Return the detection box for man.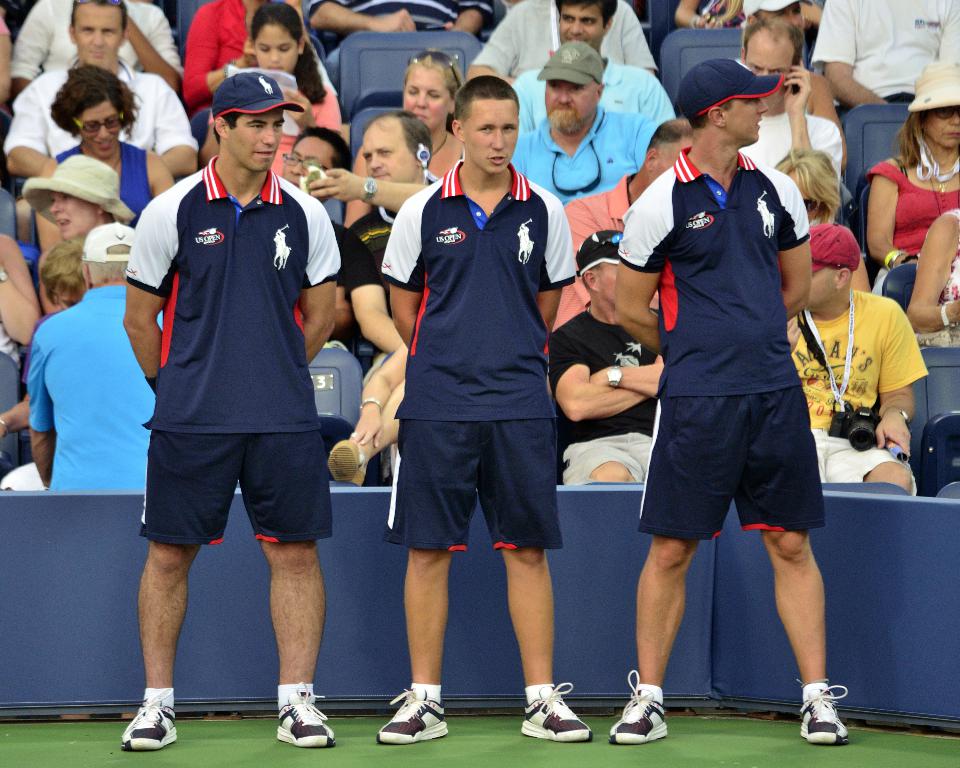
511 0 673 125.
